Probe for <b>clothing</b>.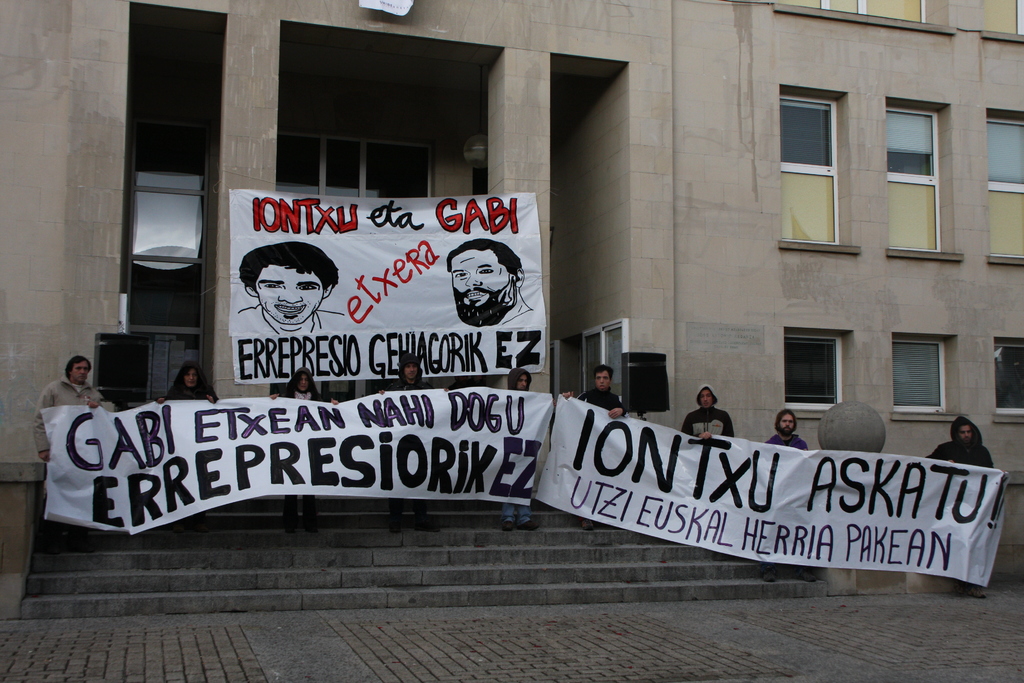
Probe result: detection(927, 440, 990, 466).
